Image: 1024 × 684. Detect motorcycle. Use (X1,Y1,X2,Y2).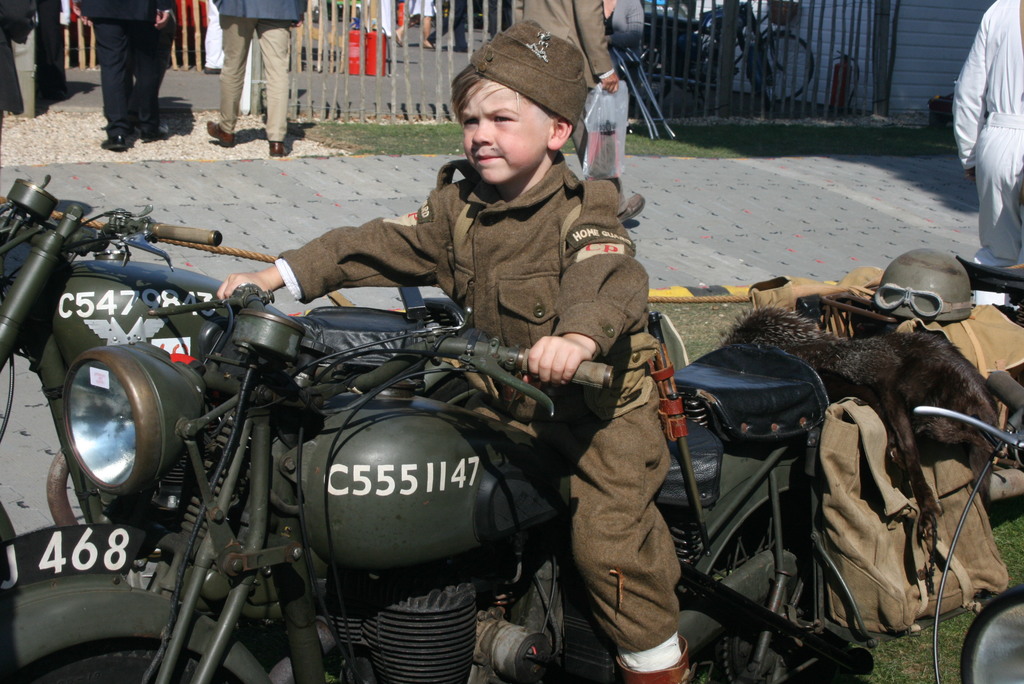
(124,204,954,679).
